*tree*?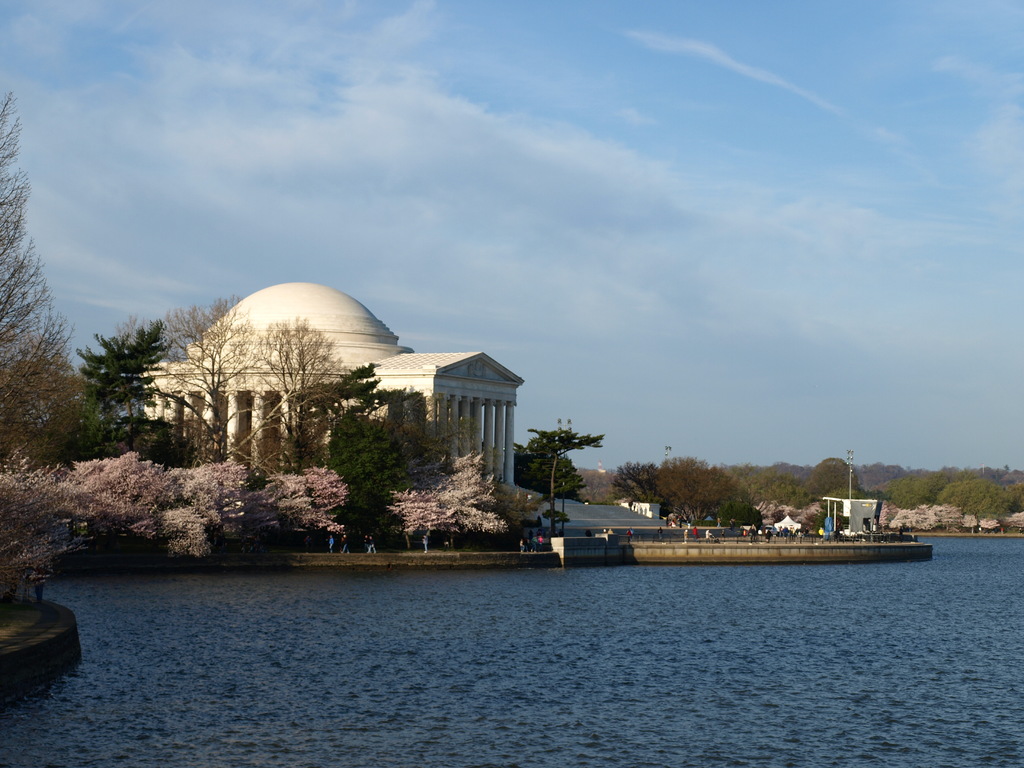
[left=610, top=461, right=653, bottom=506]
